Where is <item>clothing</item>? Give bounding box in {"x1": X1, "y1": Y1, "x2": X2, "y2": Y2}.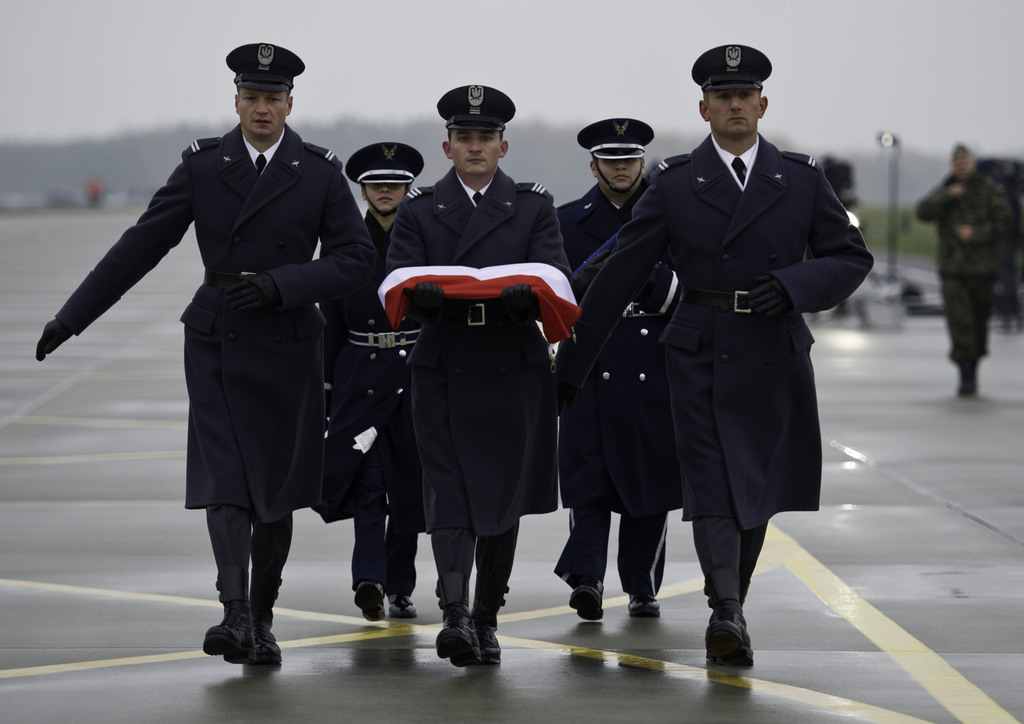
{"x1": 57, "y1": 117, "x2": 373, "y2": 515}.
